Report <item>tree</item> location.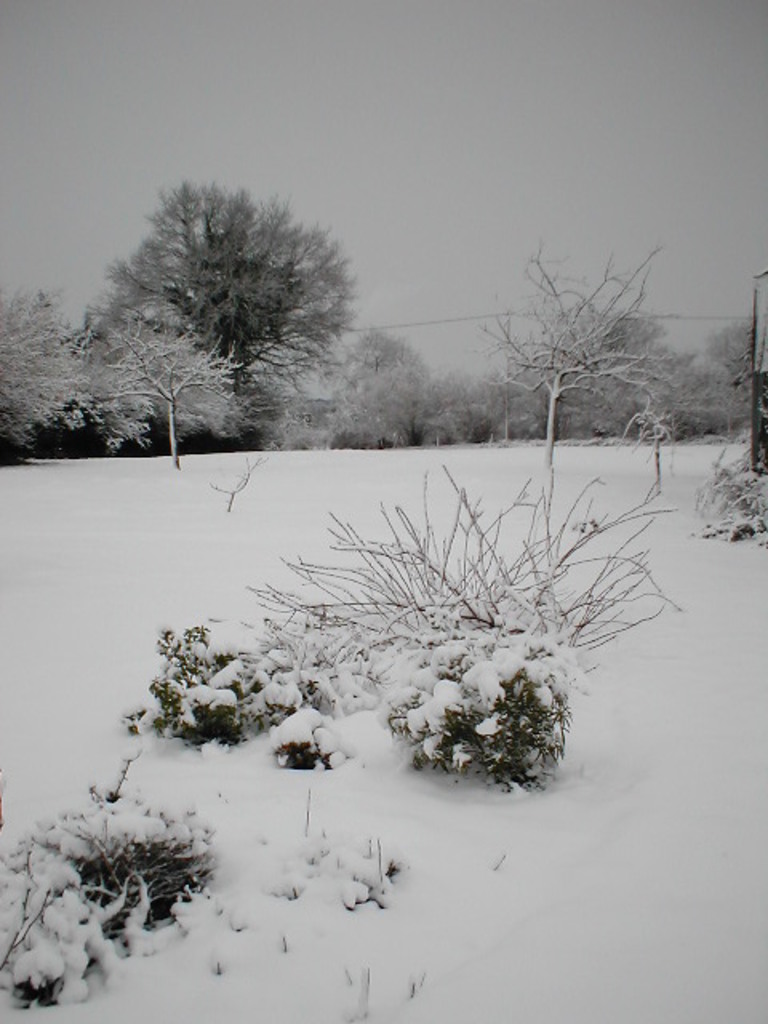
Report: {"x1": 208, "y1": 221, "x2": 677, "y2": 779}.
